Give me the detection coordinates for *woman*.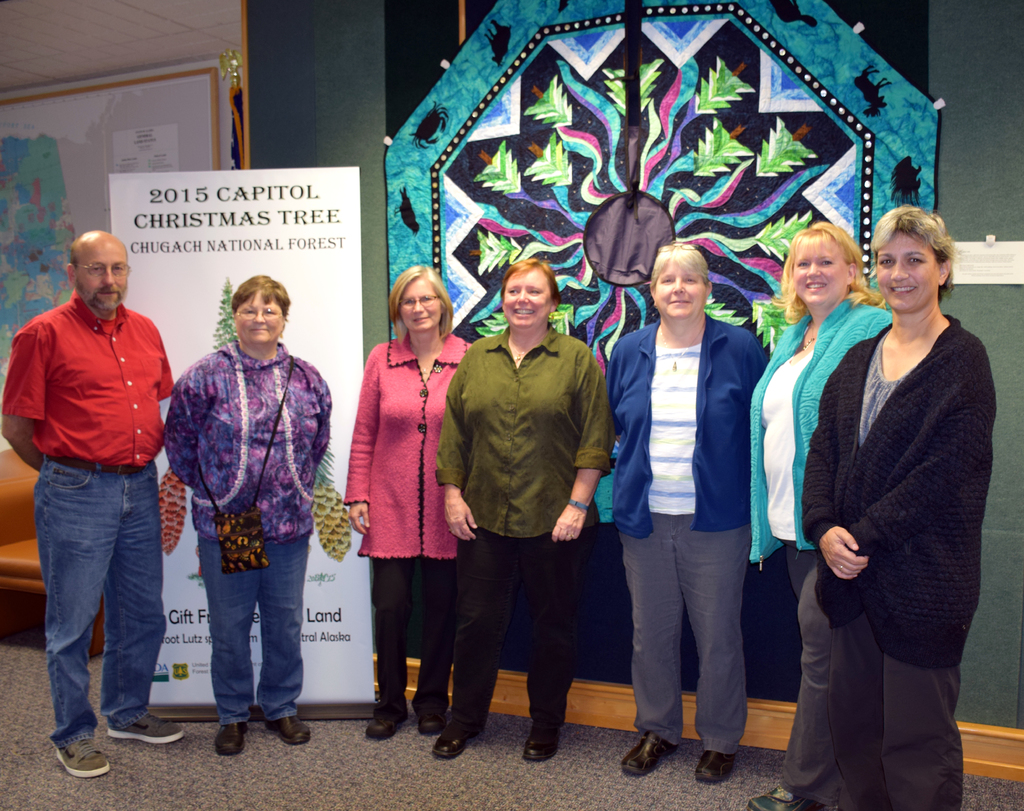
x1=602, y1=235, x2=774, y2=790.
